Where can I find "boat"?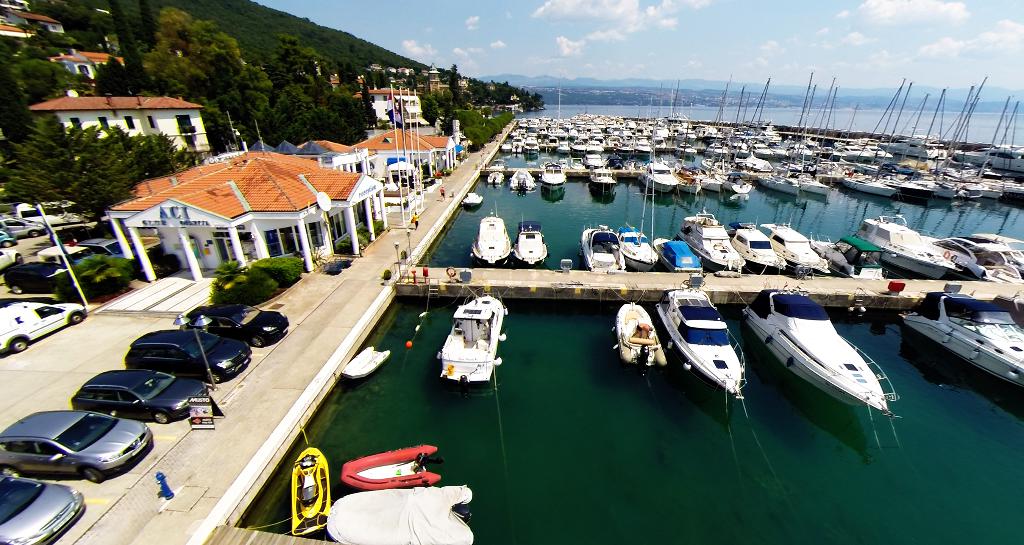
You can find it at box(339, 344, 392, 380).
